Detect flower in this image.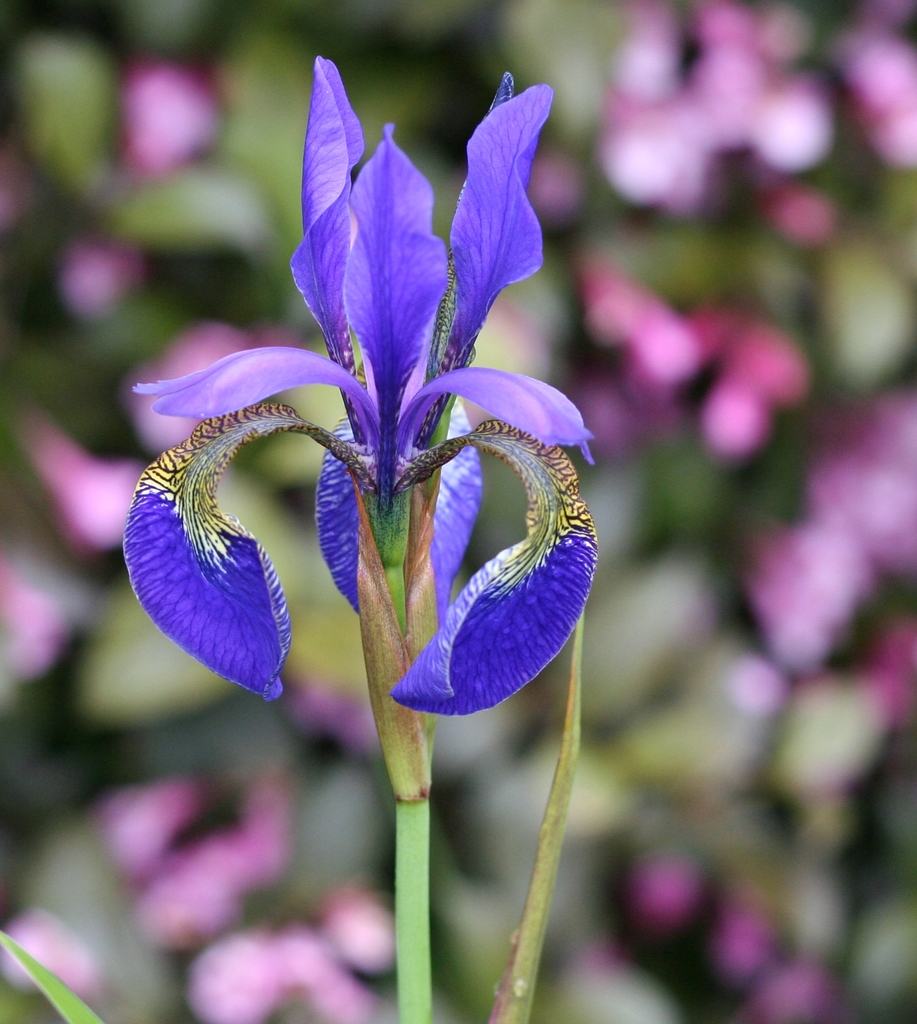
Detection: (122,55,603,716).
